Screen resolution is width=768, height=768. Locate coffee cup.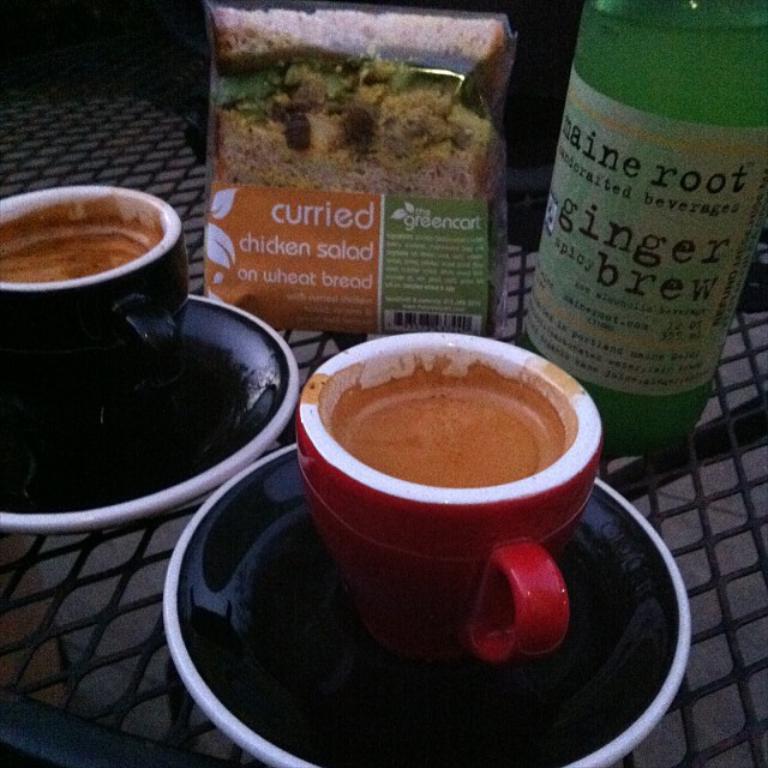
0,187,188,448.
